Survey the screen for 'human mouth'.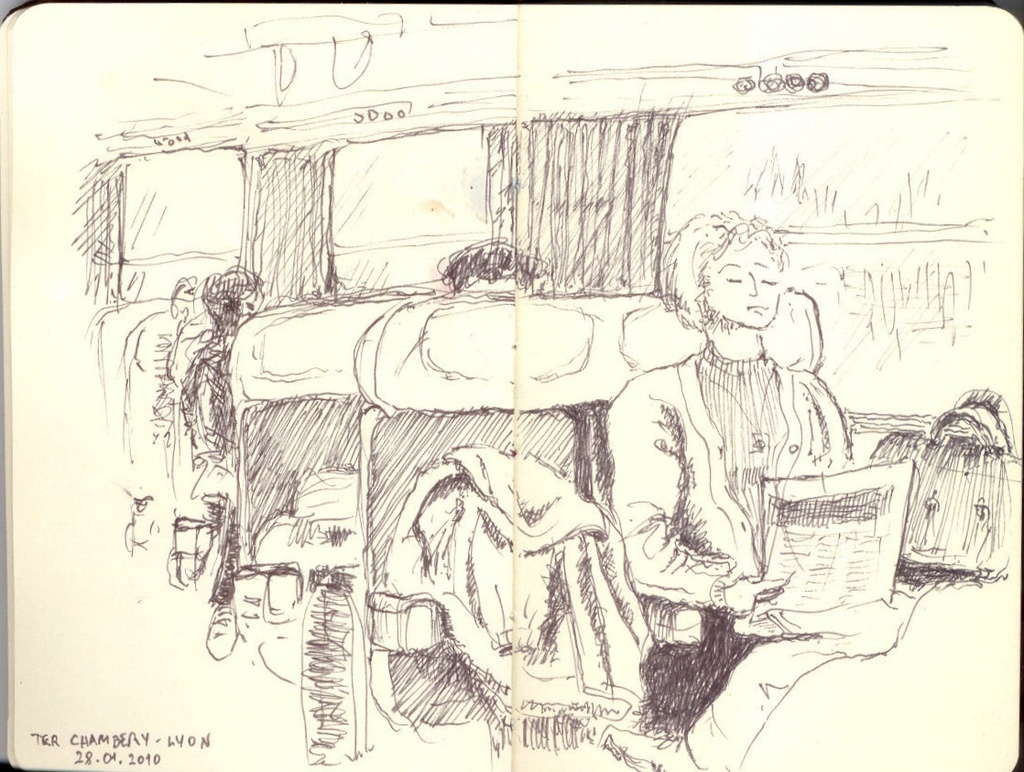
Survey found: (746, 303, 766, 311).
